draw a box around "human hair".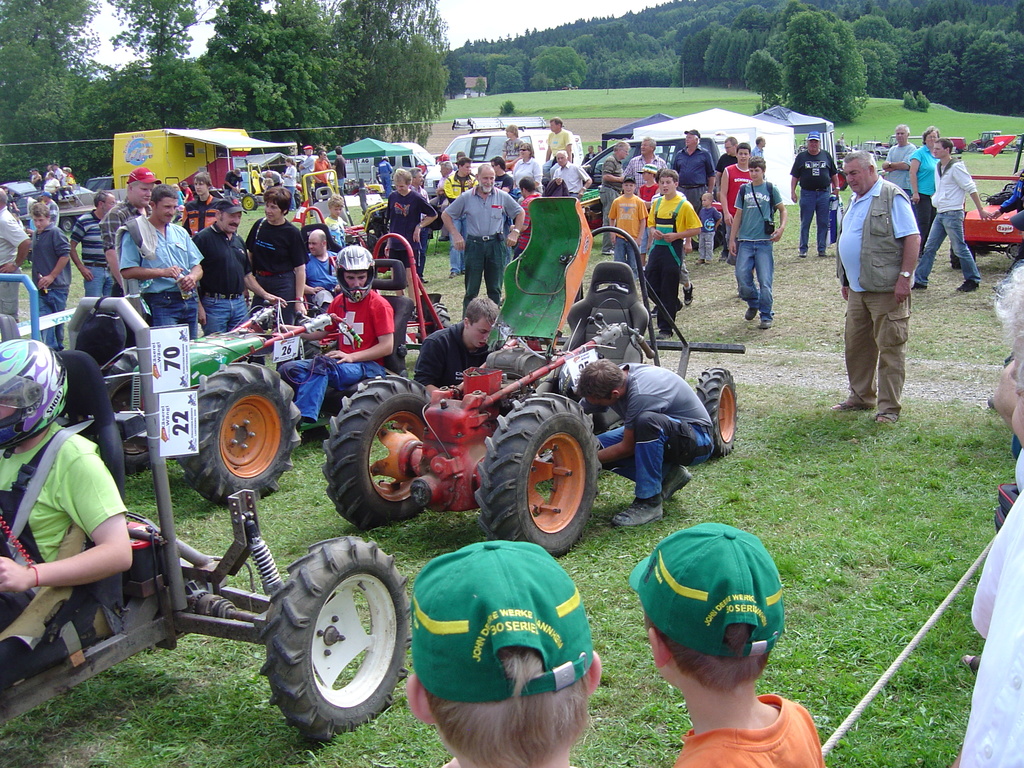
box(556, 150, 569, 161).
